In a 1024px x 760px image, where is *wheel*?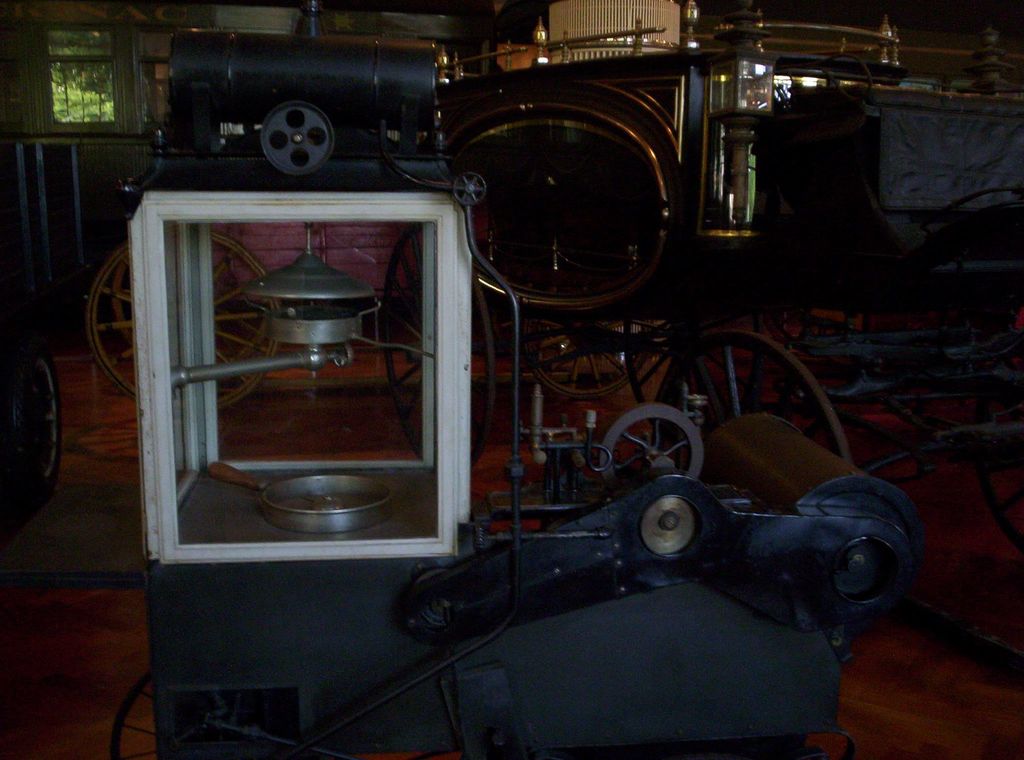
87/230/278/412.
